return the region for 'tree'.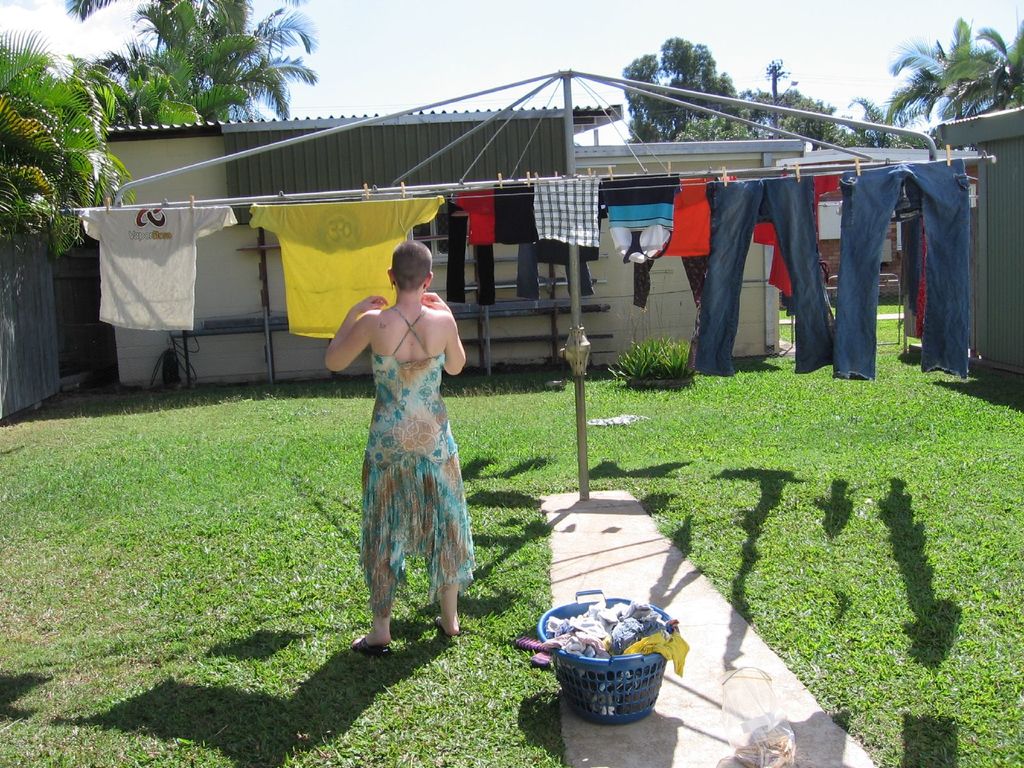
region(0, 0, 316, 253).
